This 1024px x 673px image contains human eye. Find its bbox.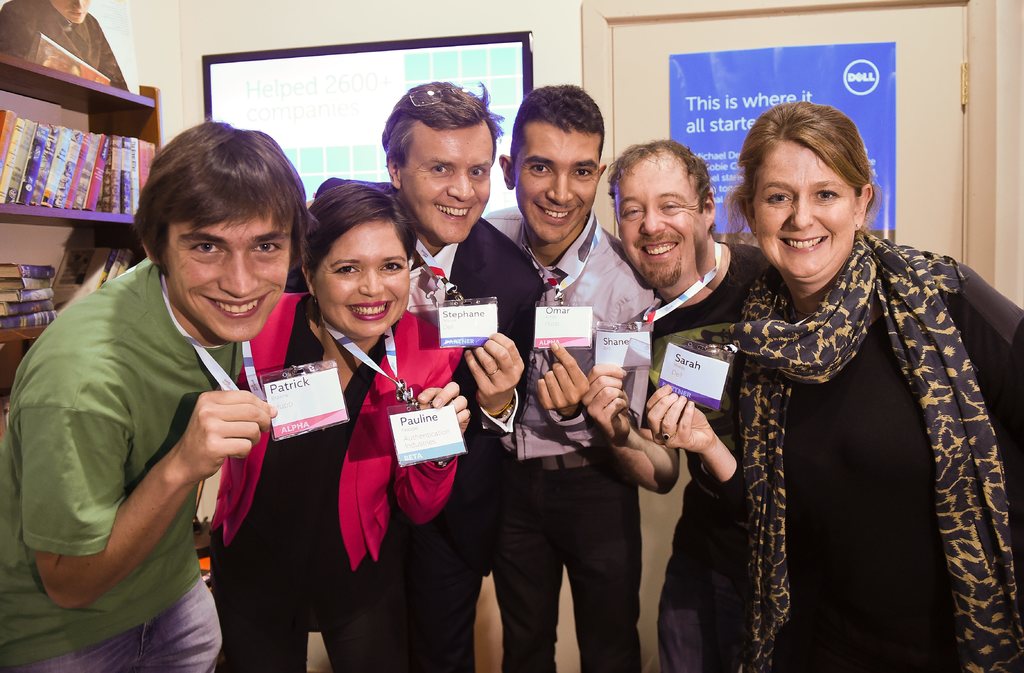
bbox(620, 204, 643, 221).
